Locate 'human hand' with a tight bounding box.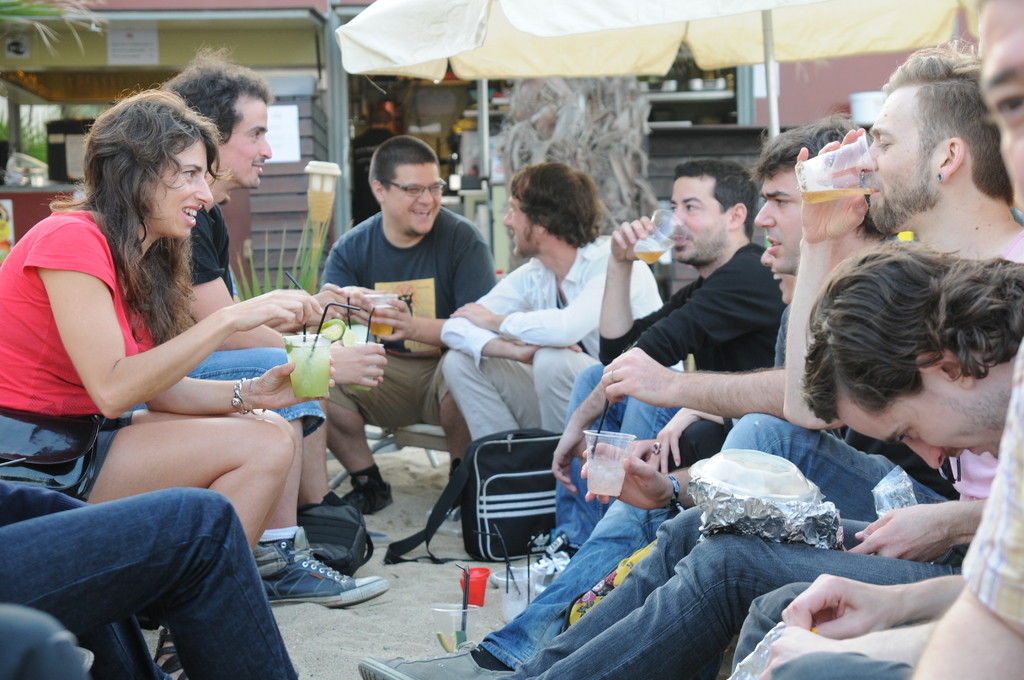
region(339, 281, 380, 329).
